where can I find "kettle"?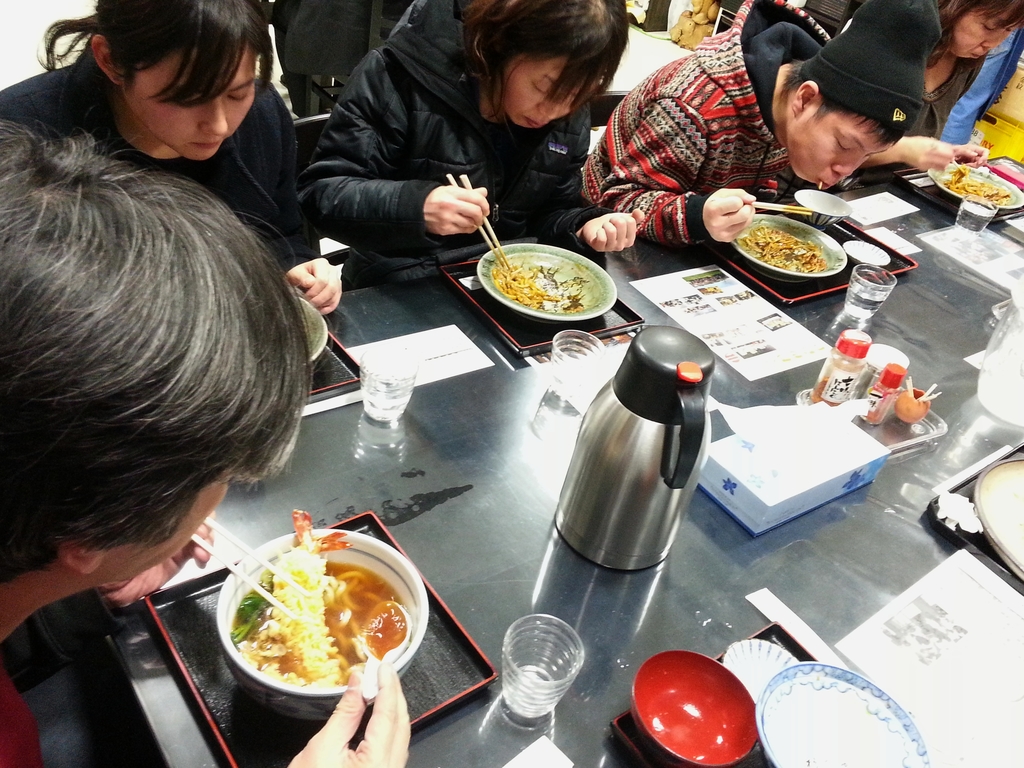
You can find it at 550/314/733/579.
